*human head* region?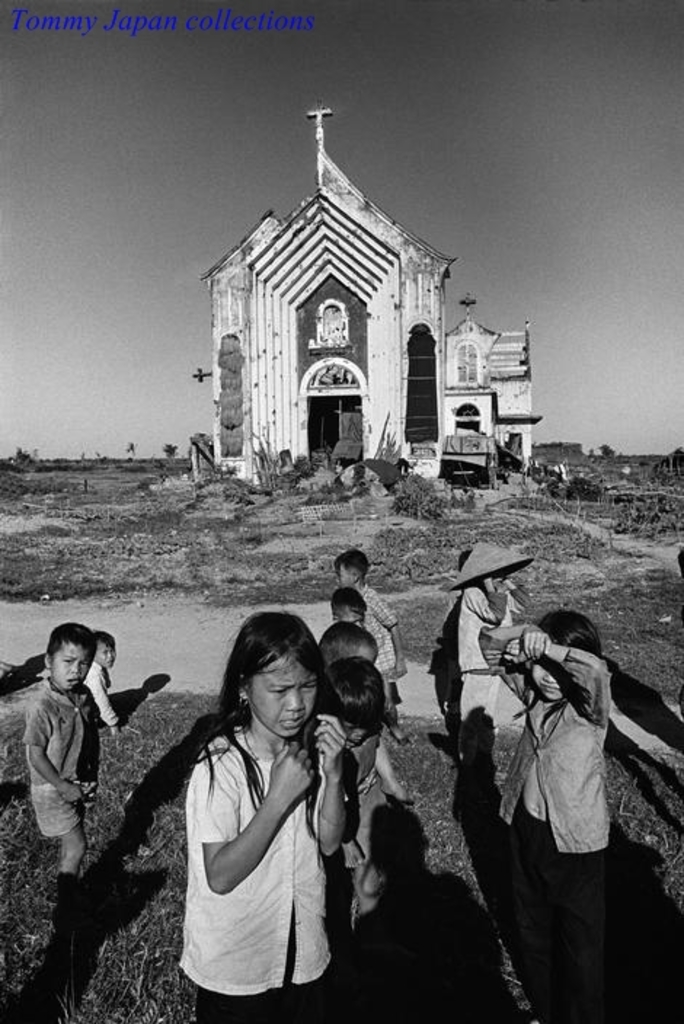
l=92, t=628, r=116, b=669
